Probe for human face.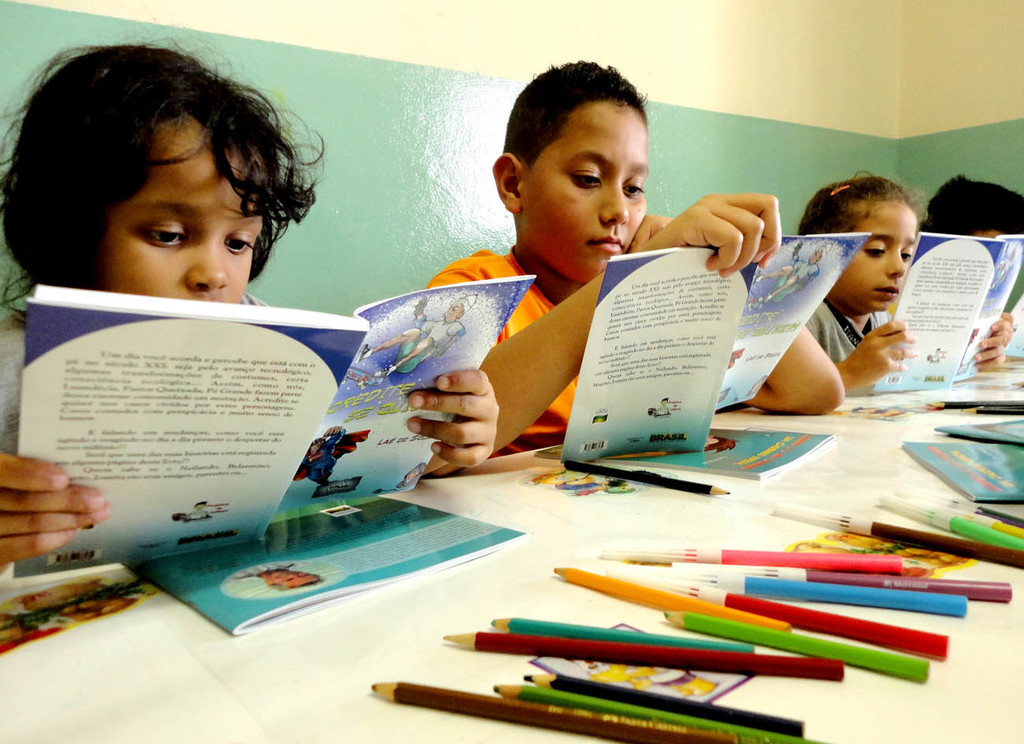
Probe result: (x1=848, y1=198, x2=918, y2=305).
